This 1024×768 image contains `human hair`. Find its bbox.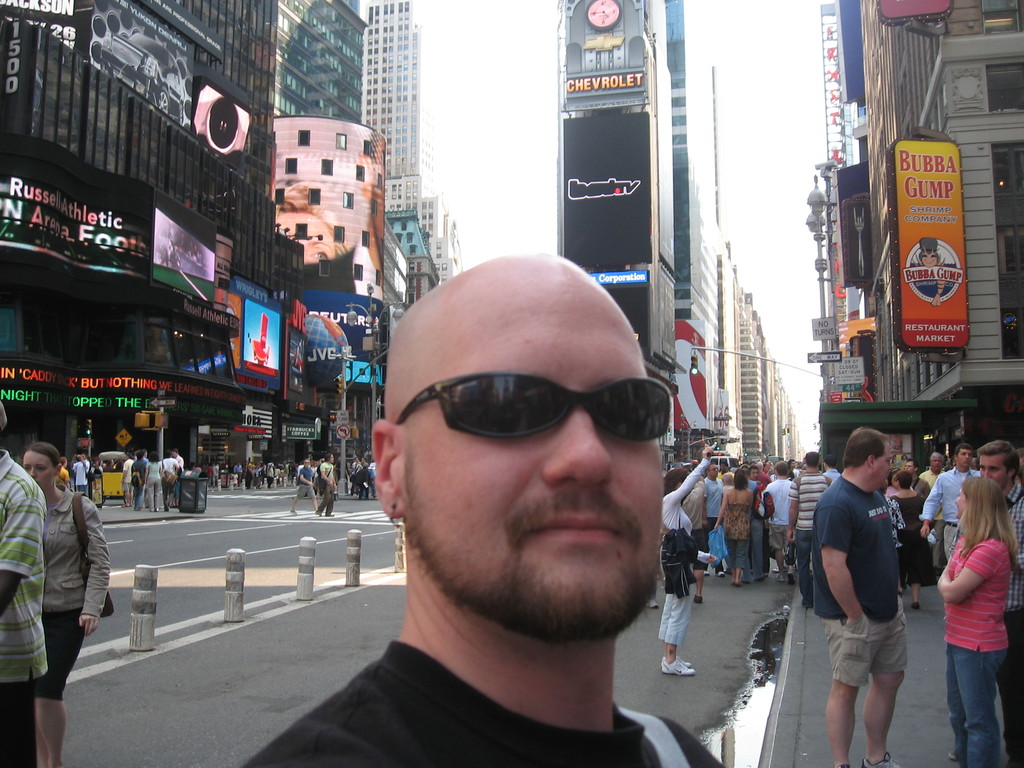
region(896, 470, 913, 487).
